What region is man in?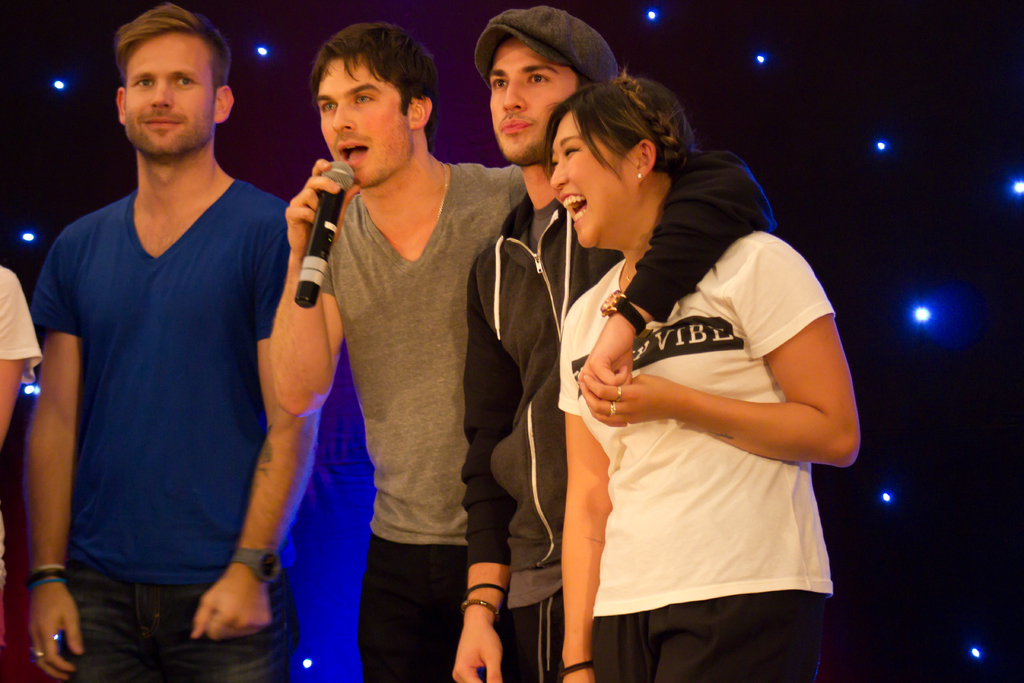
24/2/305/682.
